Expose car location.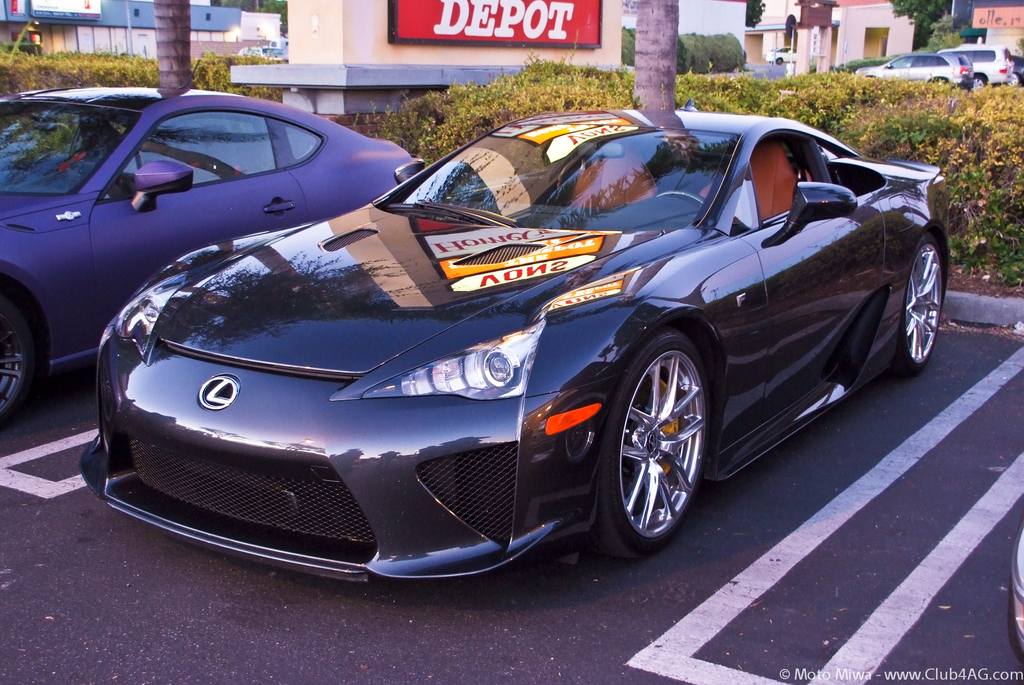
Exposed at {"left": 0, "top": 73, "right": 420, "bottom": 419}.
